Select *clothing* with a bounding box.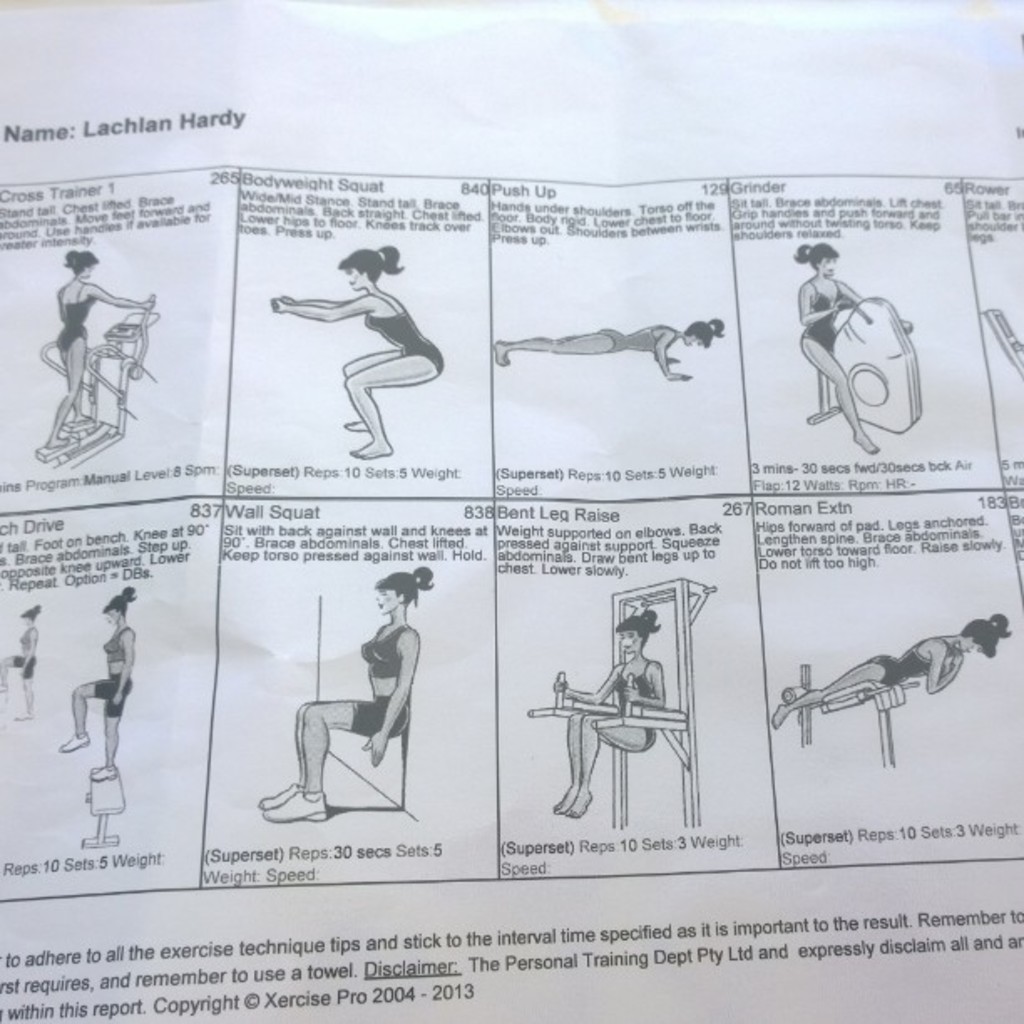
[x1=13, y1=629, x2=35, y2=658].
